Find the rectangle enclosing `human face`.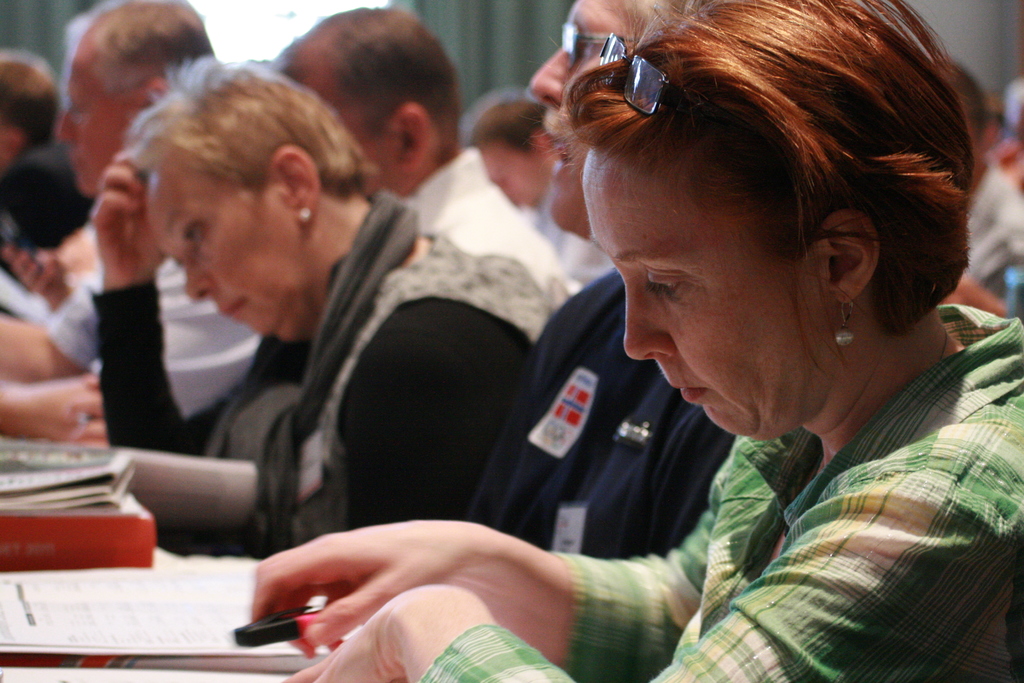
box(58, 45, 144, 192).
